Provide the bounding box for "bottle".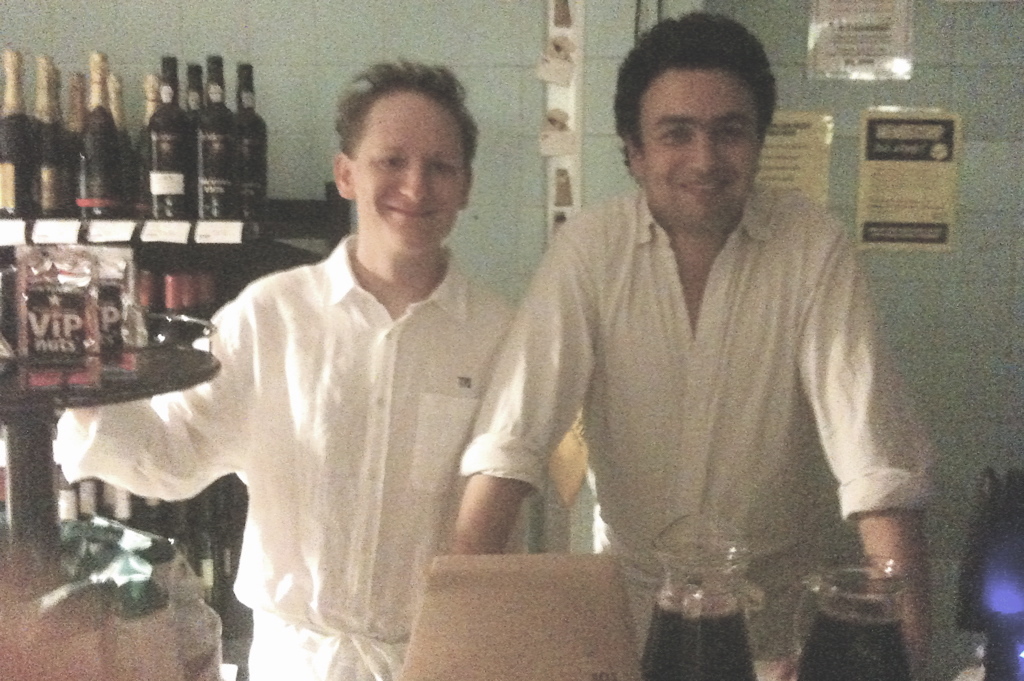
227,62,272,221.
